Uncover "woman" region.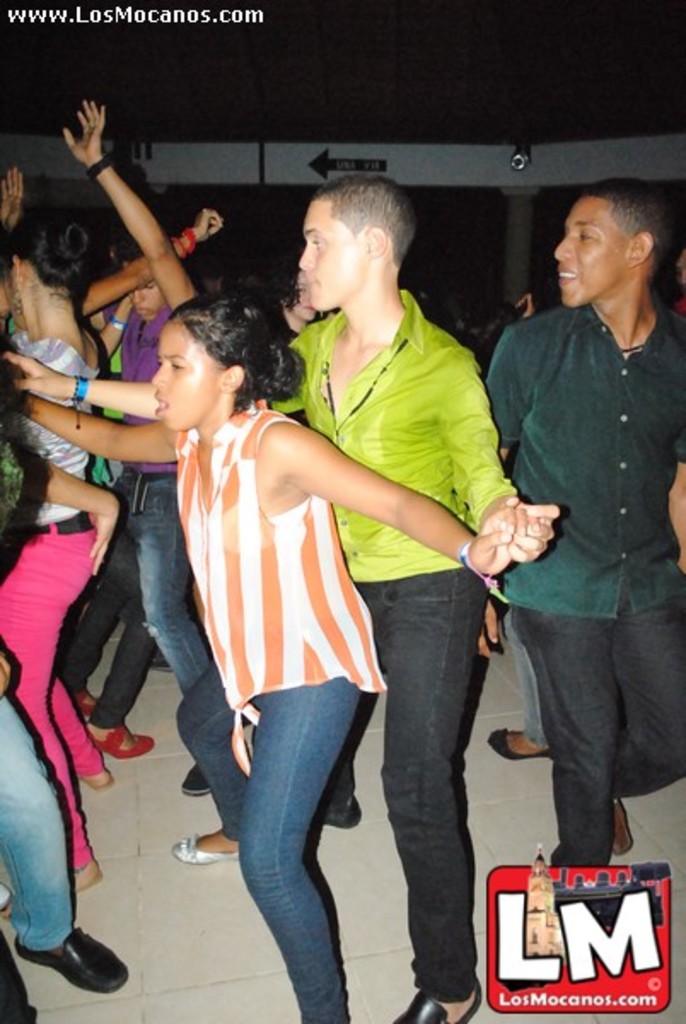
Uncovered: rect(0, 213, 114, 920).
